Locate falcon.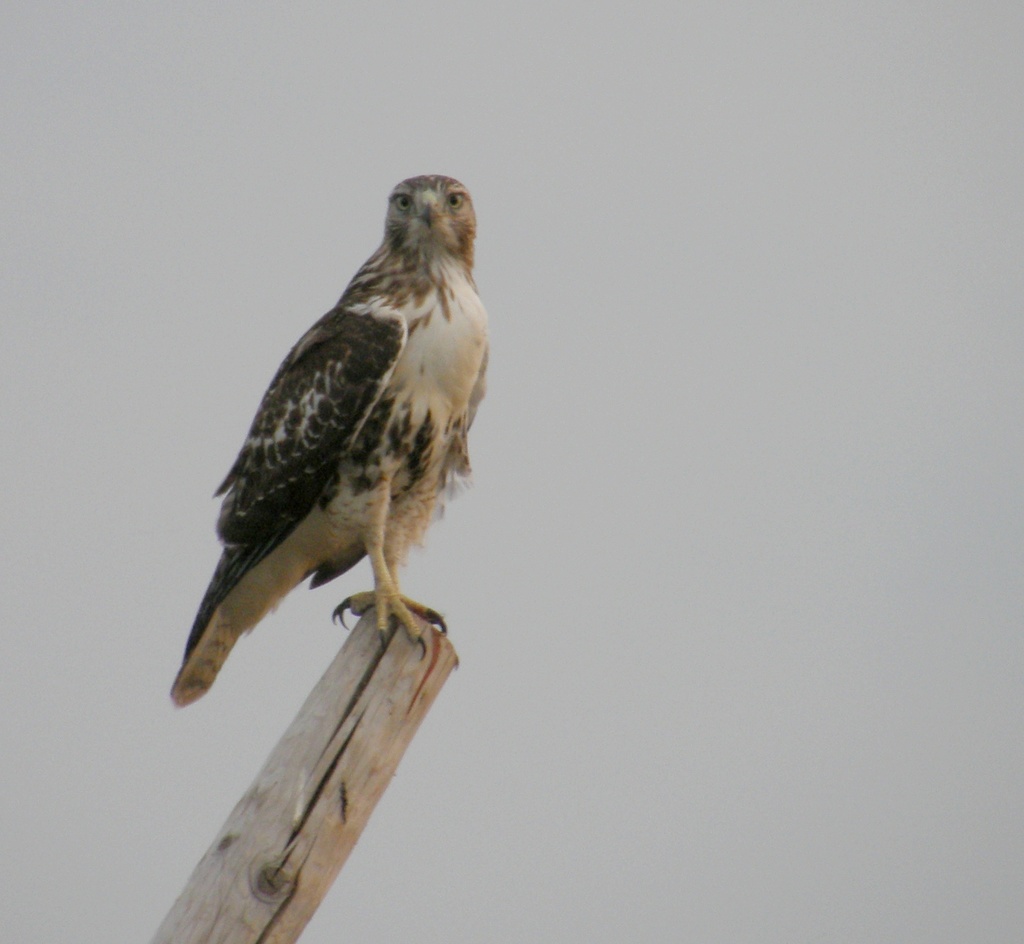
Bounding box: (left=170, top=172, right=488, bottom=708).
